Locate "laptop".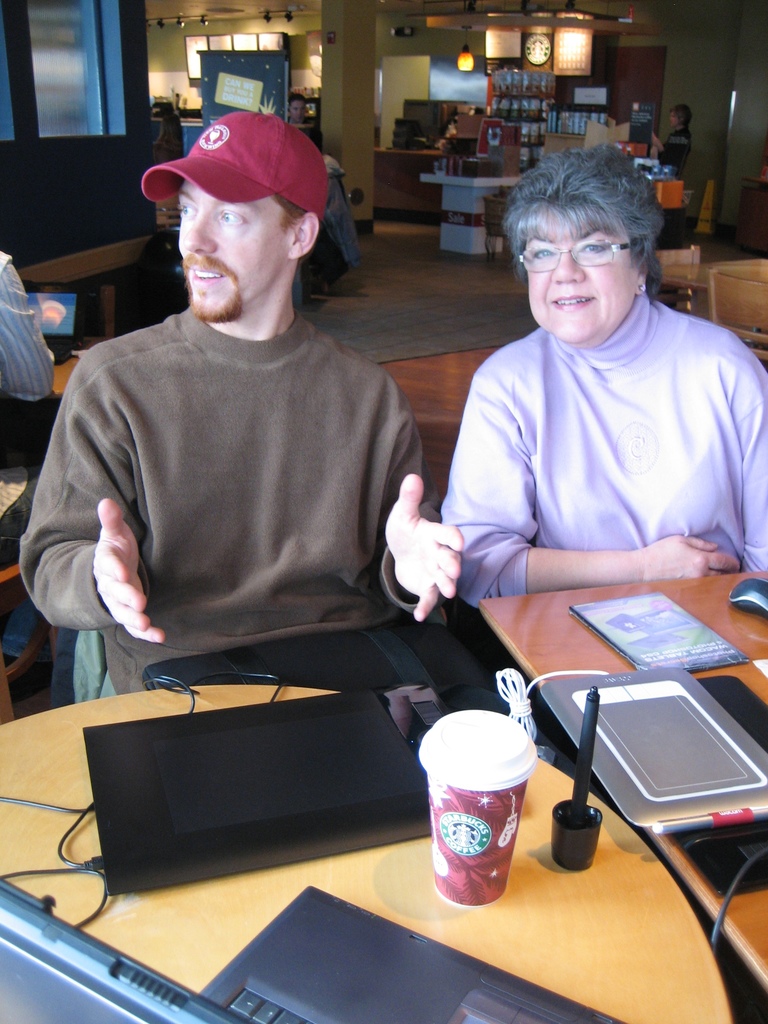
Bounding box: (538, 671, 767, 836).
